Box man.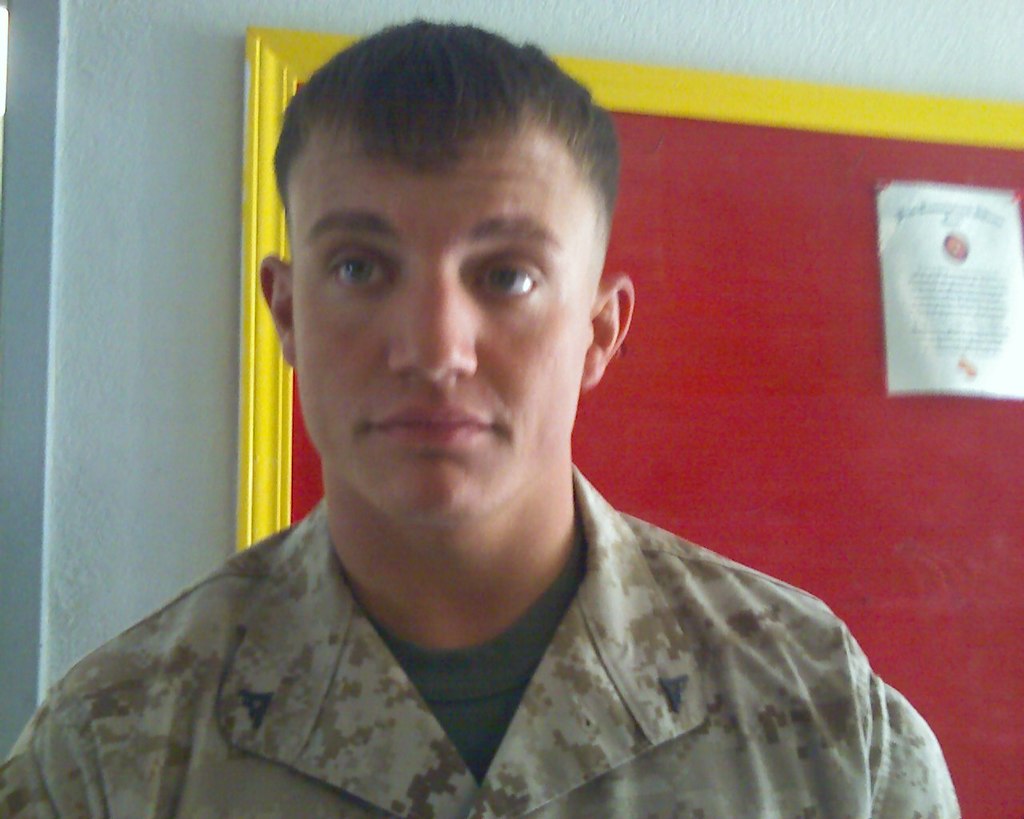
x1=84 y1=59 x2=937 y2=795.
